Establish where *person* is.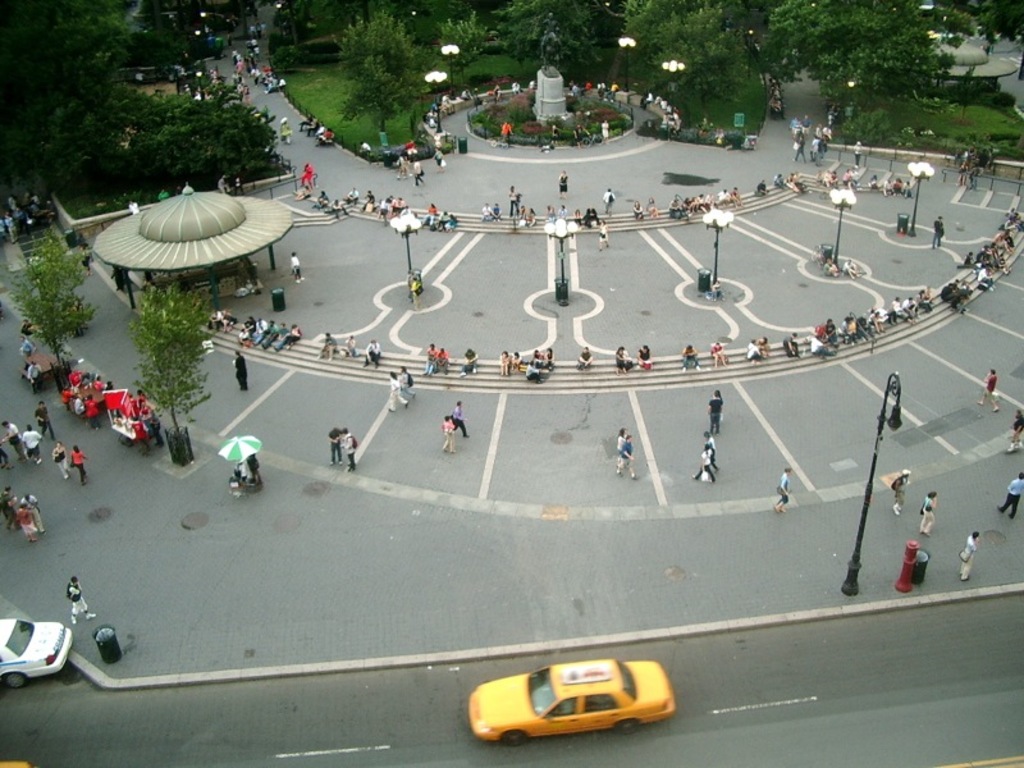
Established at (x1=1004, y1=407, x2=1023, y2=454).
